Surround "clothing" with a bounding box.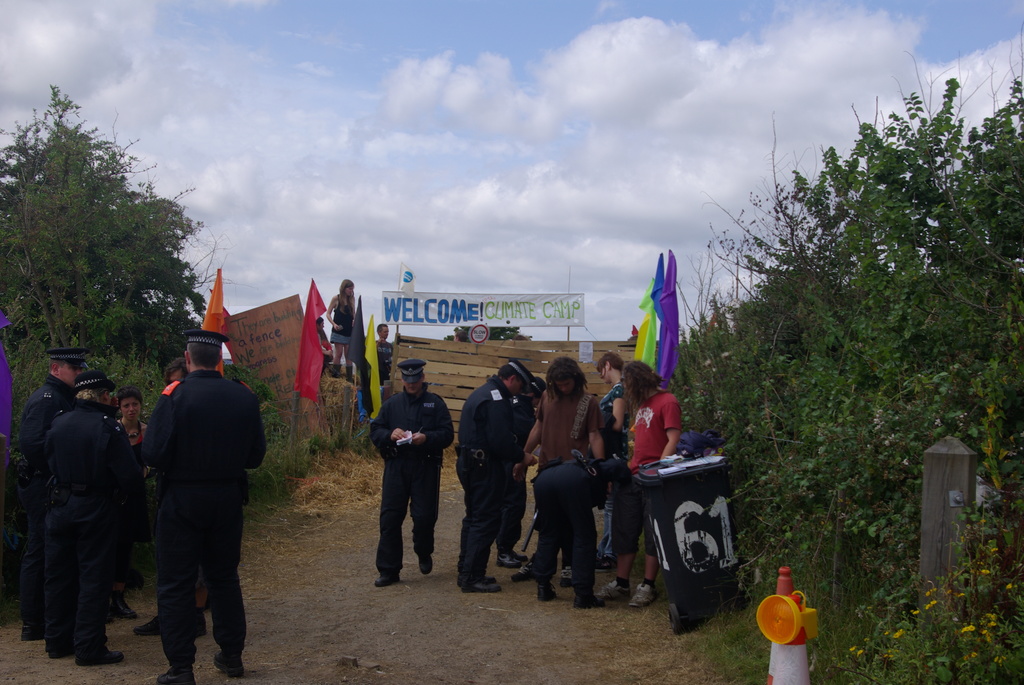
x1=22, y1=374, x2=76, y2=627.
